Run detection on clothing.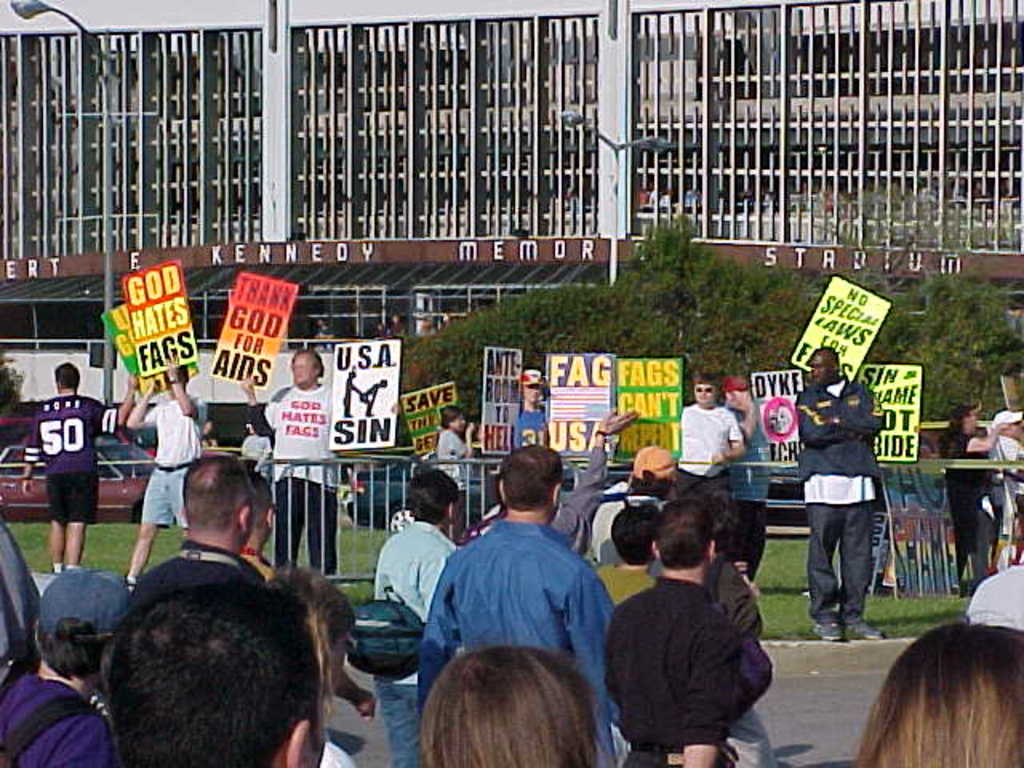
Result: 376,517,454,766.
